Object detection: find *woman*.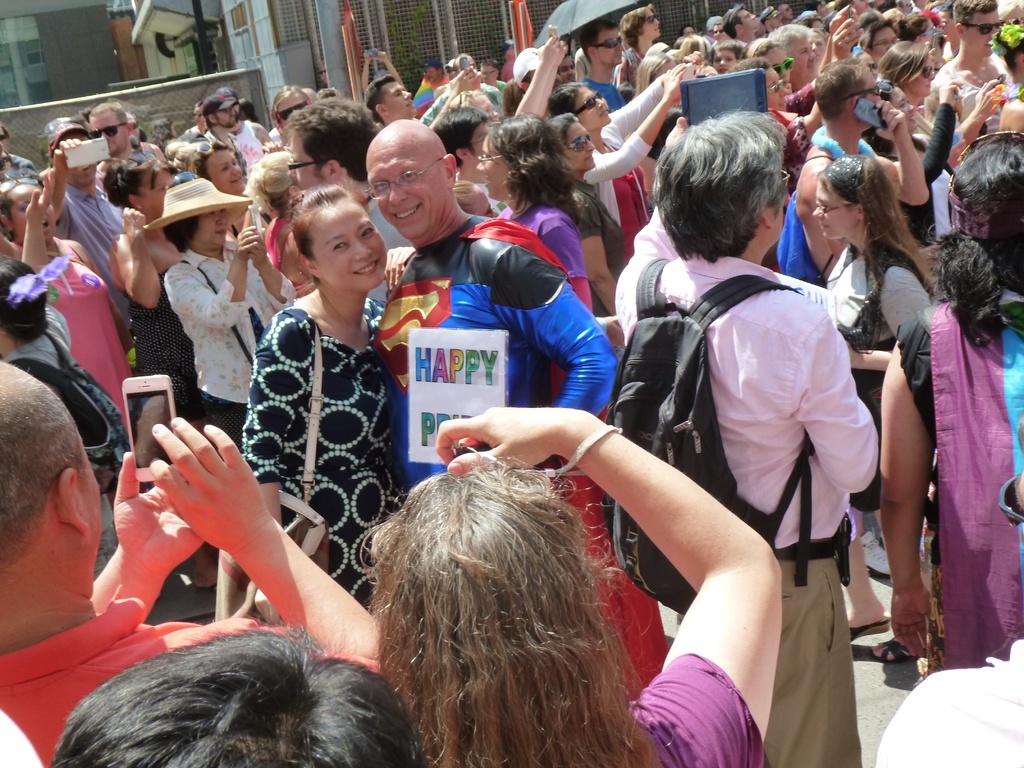
select_region(809, 154, 932, 643).
